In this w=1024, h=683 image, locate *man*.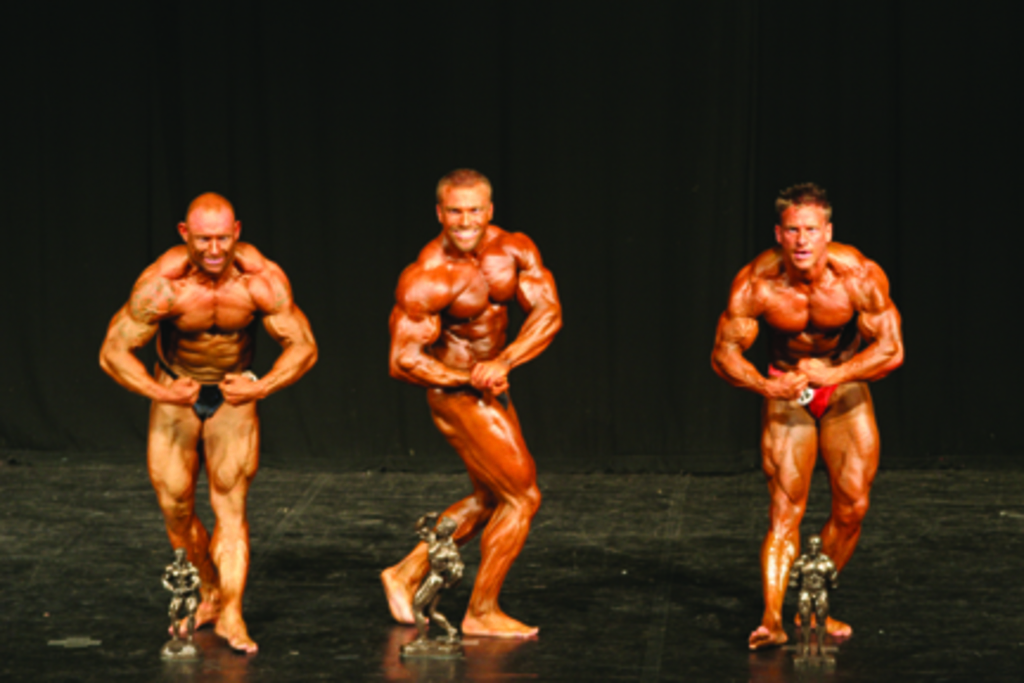
Bounding box: bbox=(156, 545, 206, 662).
